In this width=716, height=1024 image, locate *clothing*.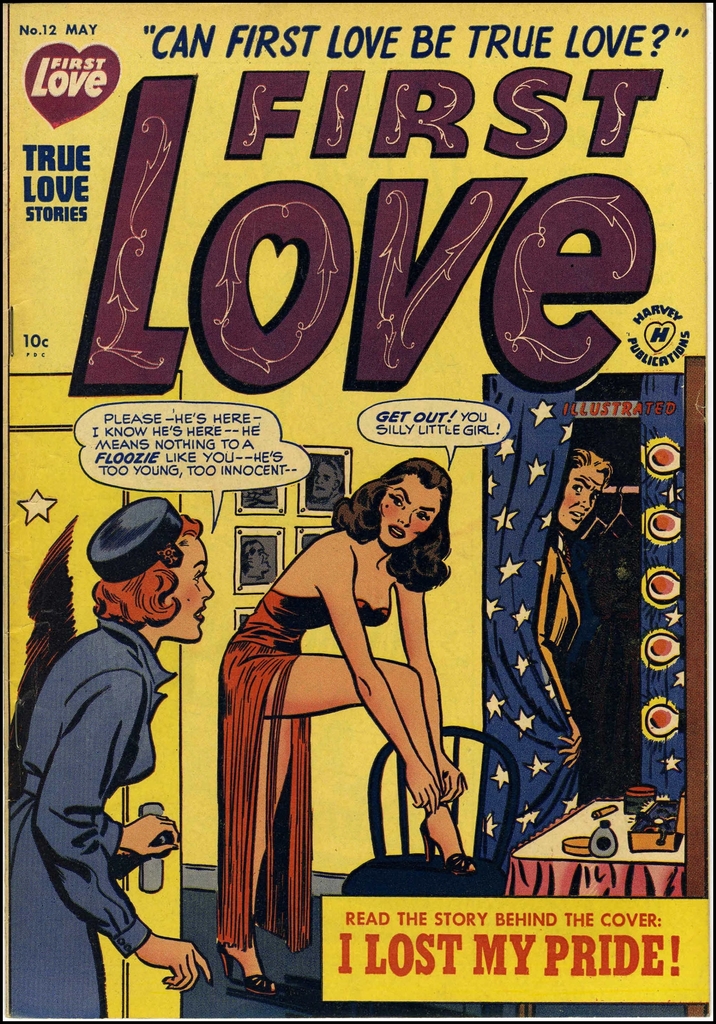
Bounding box: region(3, 614, 179, 1020).
